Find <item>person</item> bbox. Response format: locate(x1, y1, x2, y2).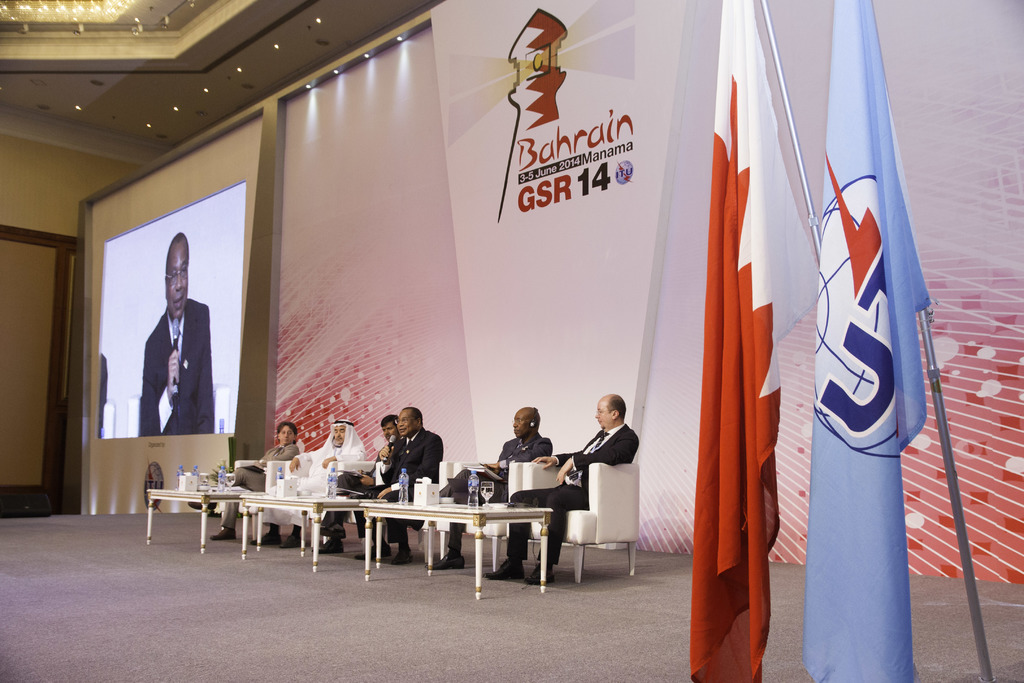
locate(482, 394, 641, 586).
